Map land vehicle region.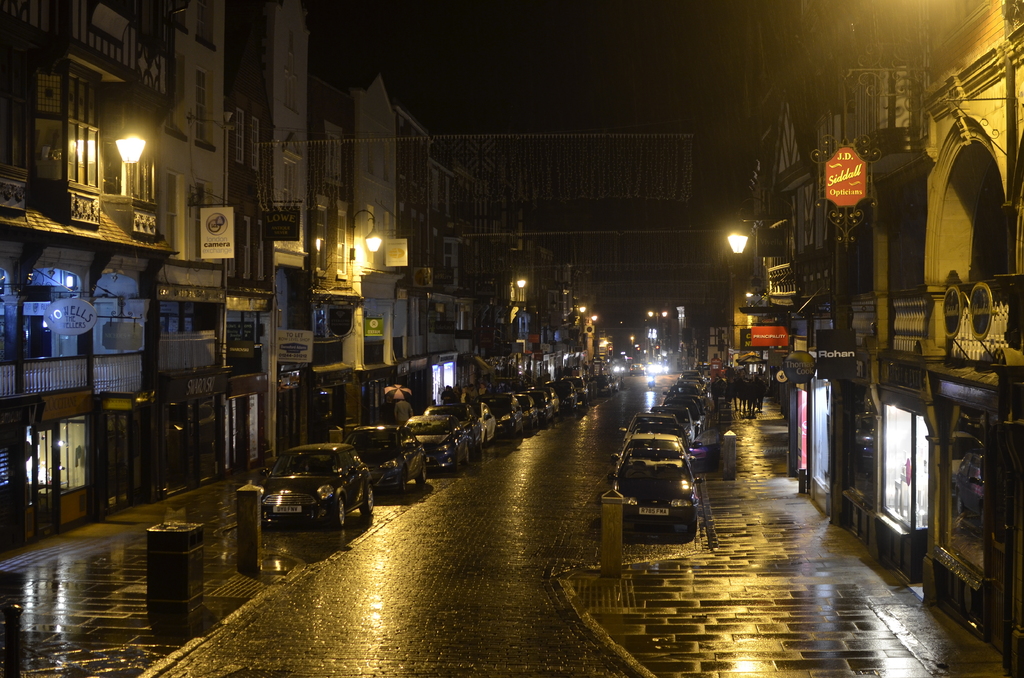
Mapped to region(618, 415, 680, 429).
